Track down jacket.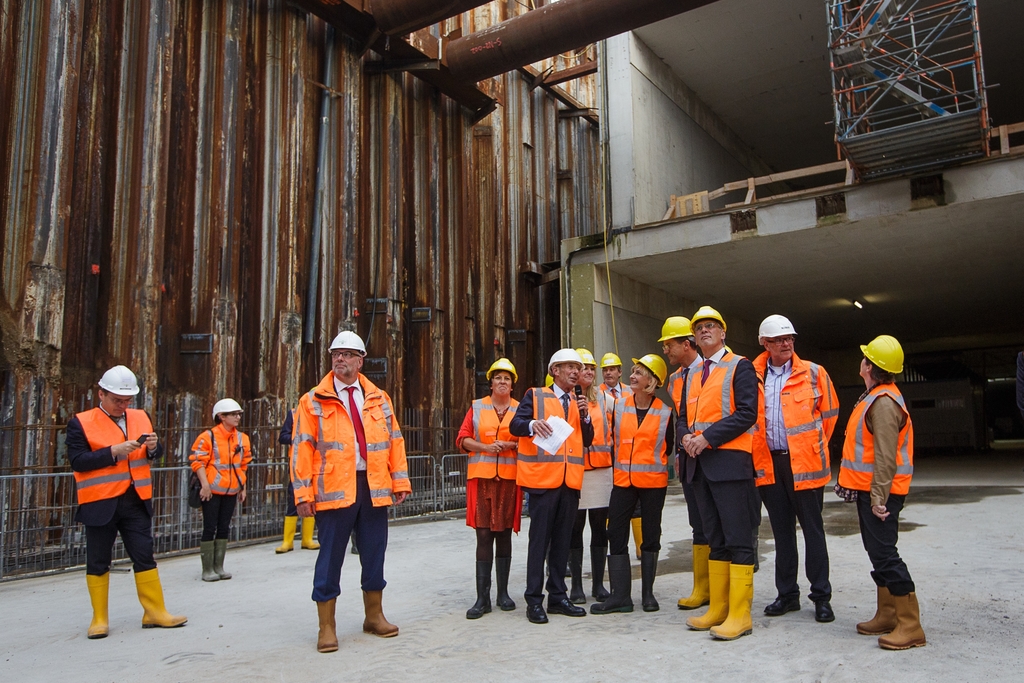
Tracked to [464,393,518,479].
